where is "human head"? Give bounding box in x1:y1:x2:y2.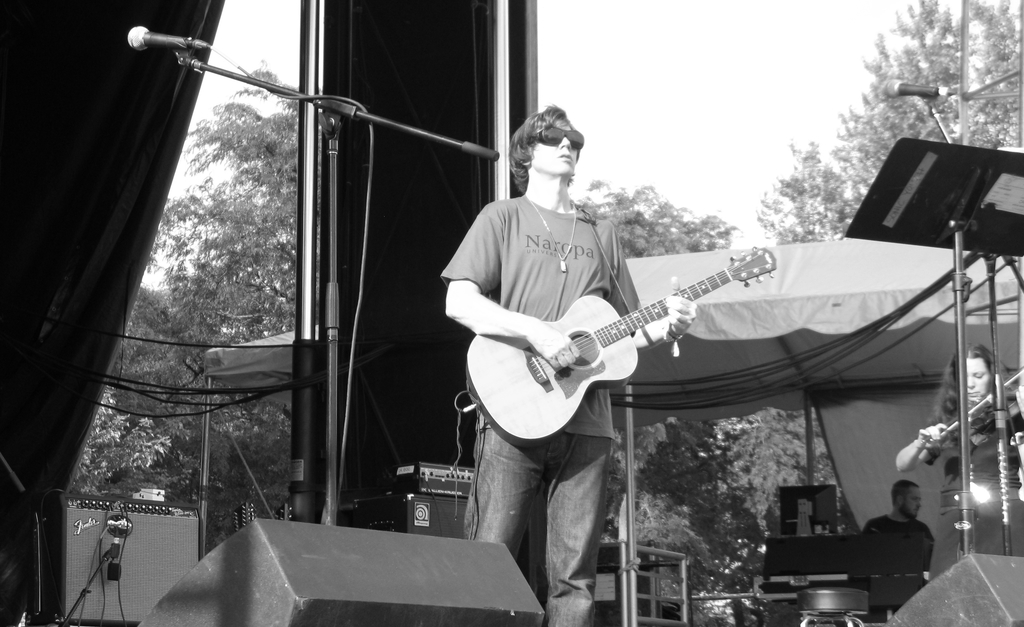
517:103:598:184.
